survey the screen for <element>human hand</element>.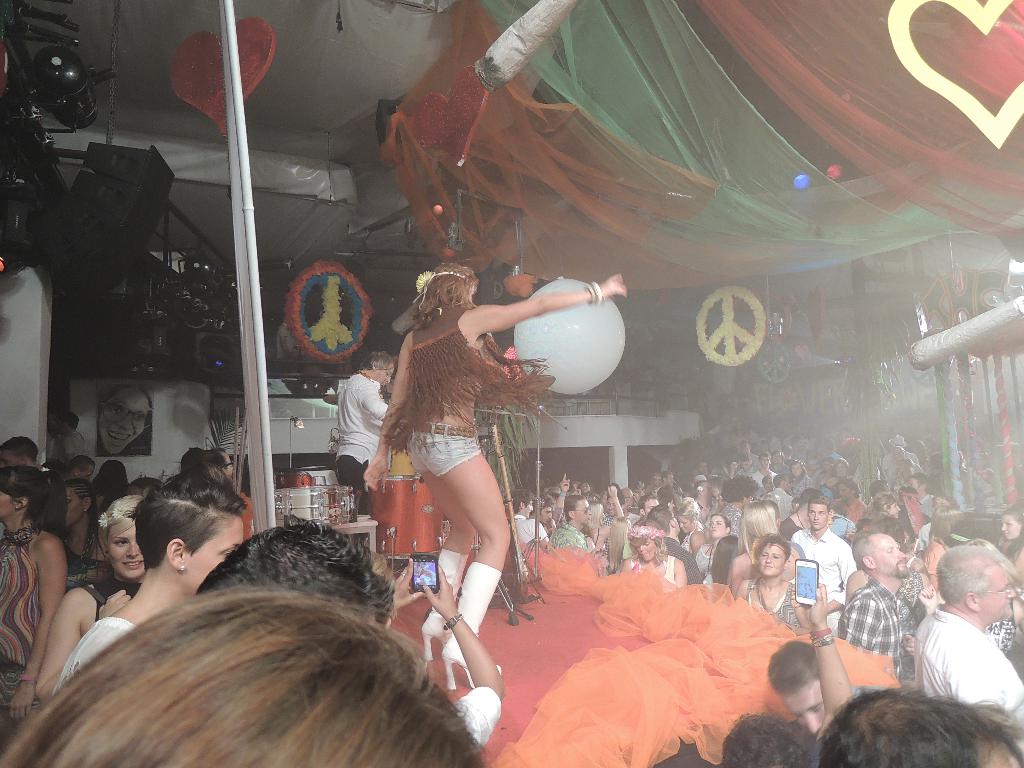
Survey found: [x1=903, y1=636, x2=915, y2=655].
